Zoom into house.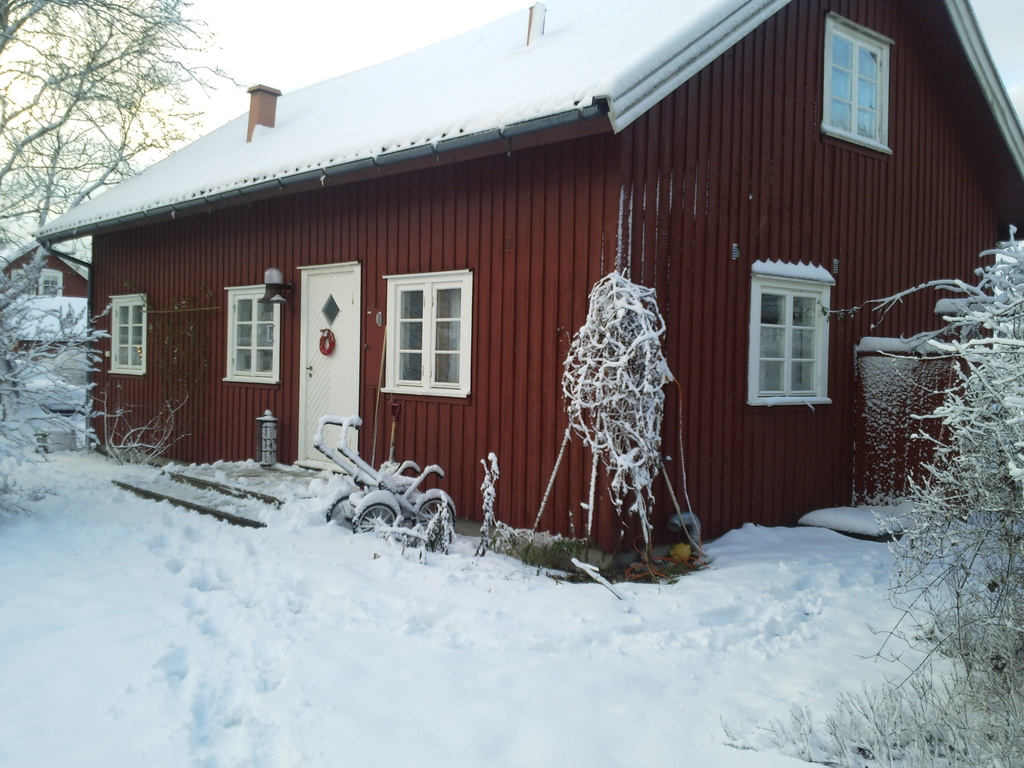
Zoom target: x1=0, y1=243, x2=93, y2=378.
